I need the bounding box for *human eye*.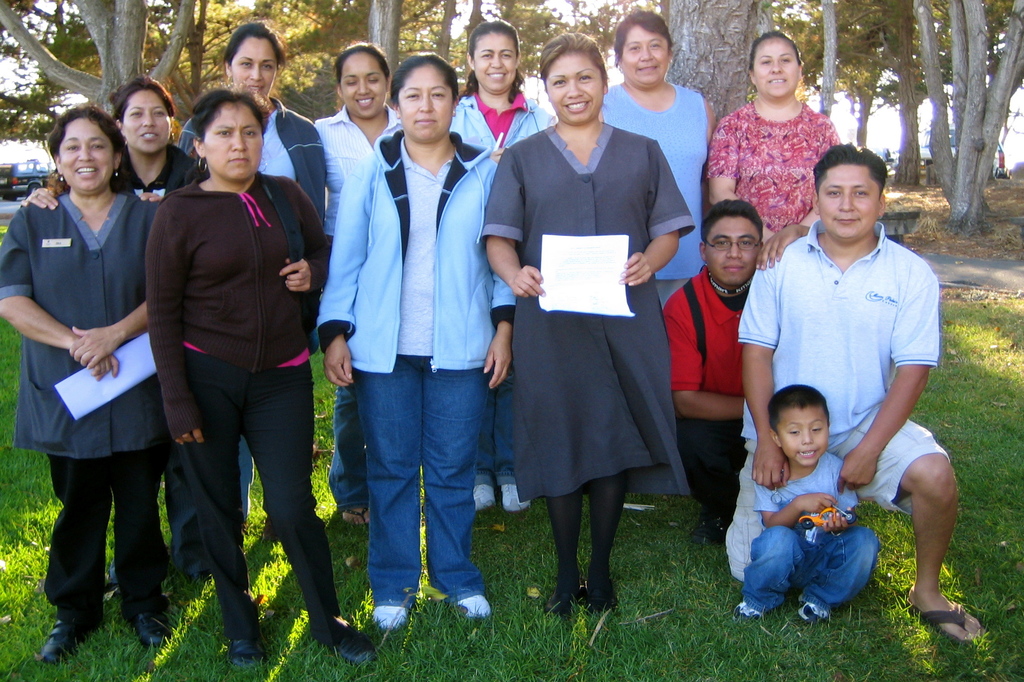
Here it is: (x1=125, y1=108, x2=141, y2=118).
